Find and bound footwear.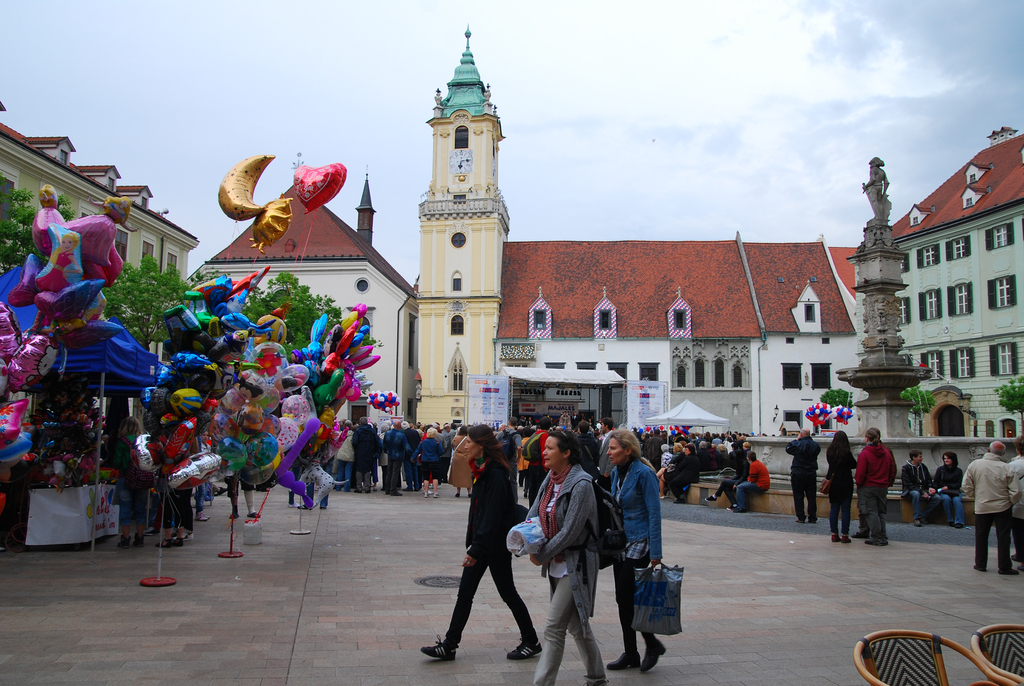
Bound: <region>997, 568, 1020, 577</region>.
